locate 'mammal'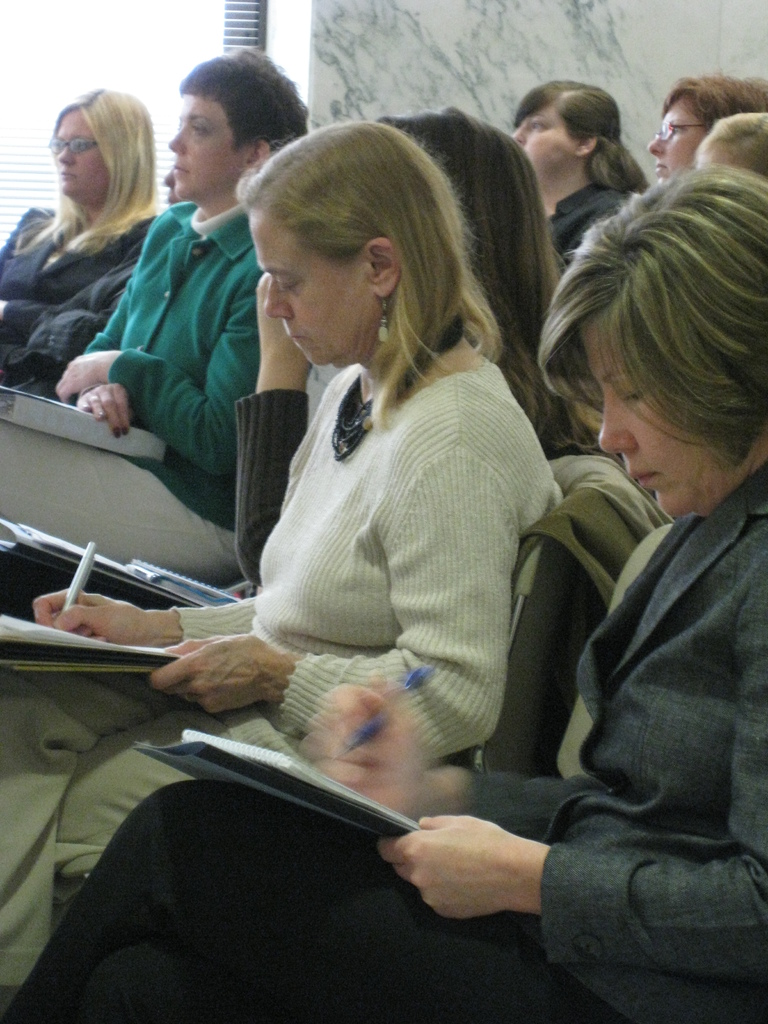
rect(0, 40, 314, 582)
